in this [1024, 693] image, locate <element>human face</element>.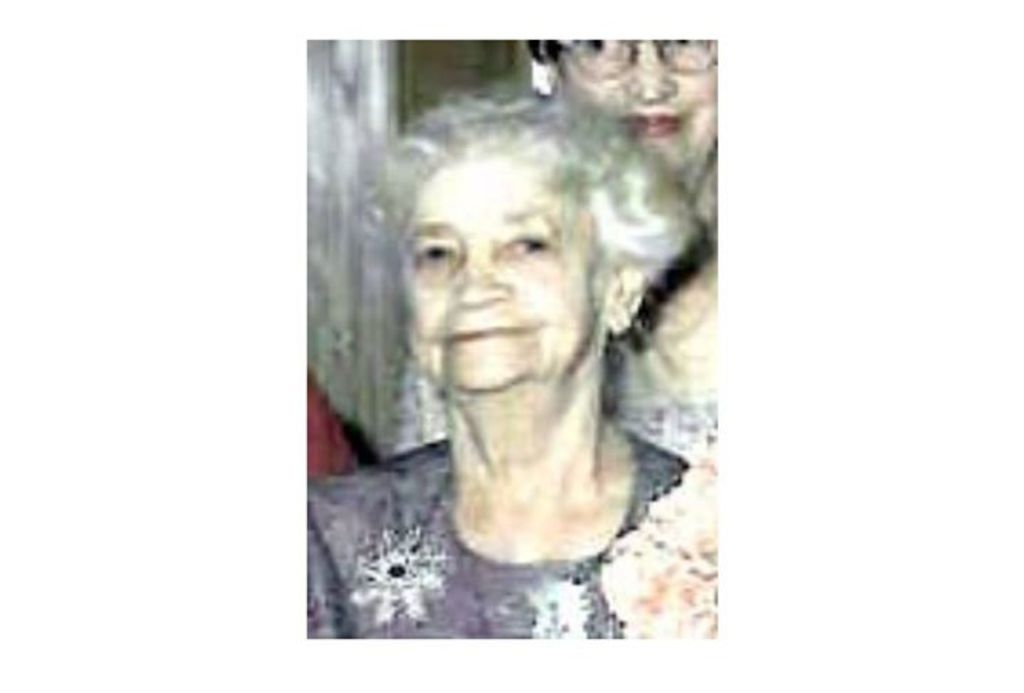
Bounding box: (left=394, top=158, right=592, bottom=391).
